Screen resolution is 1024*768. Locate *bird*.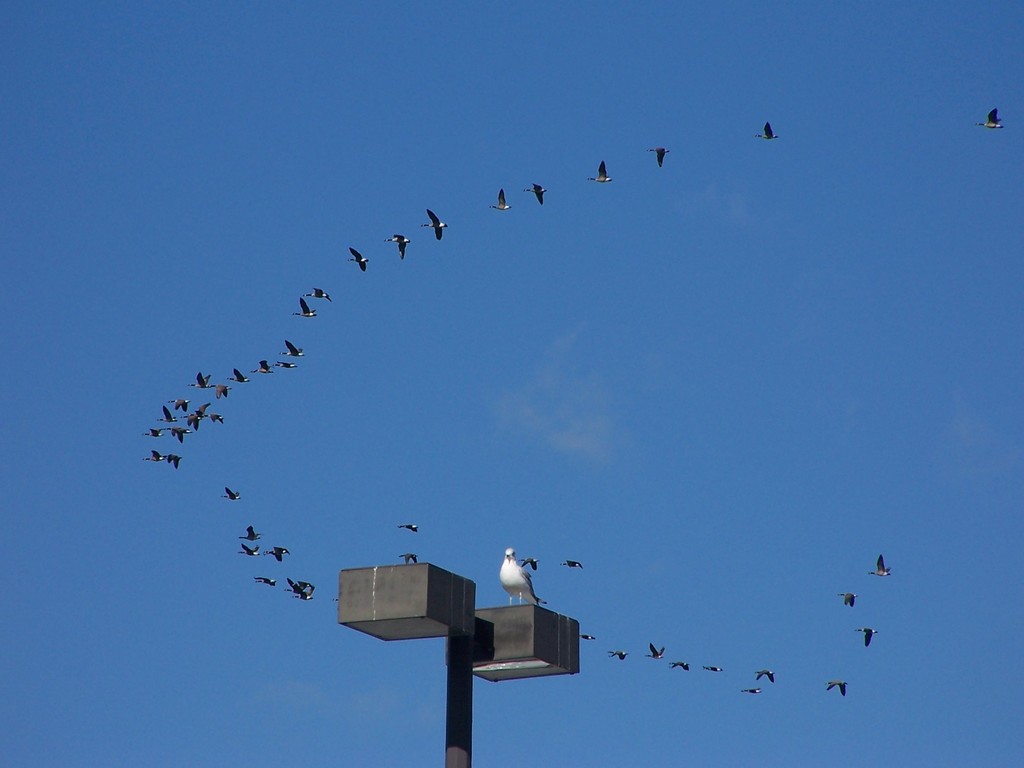
x1=748 y1=668 x2=779 y2=685.
